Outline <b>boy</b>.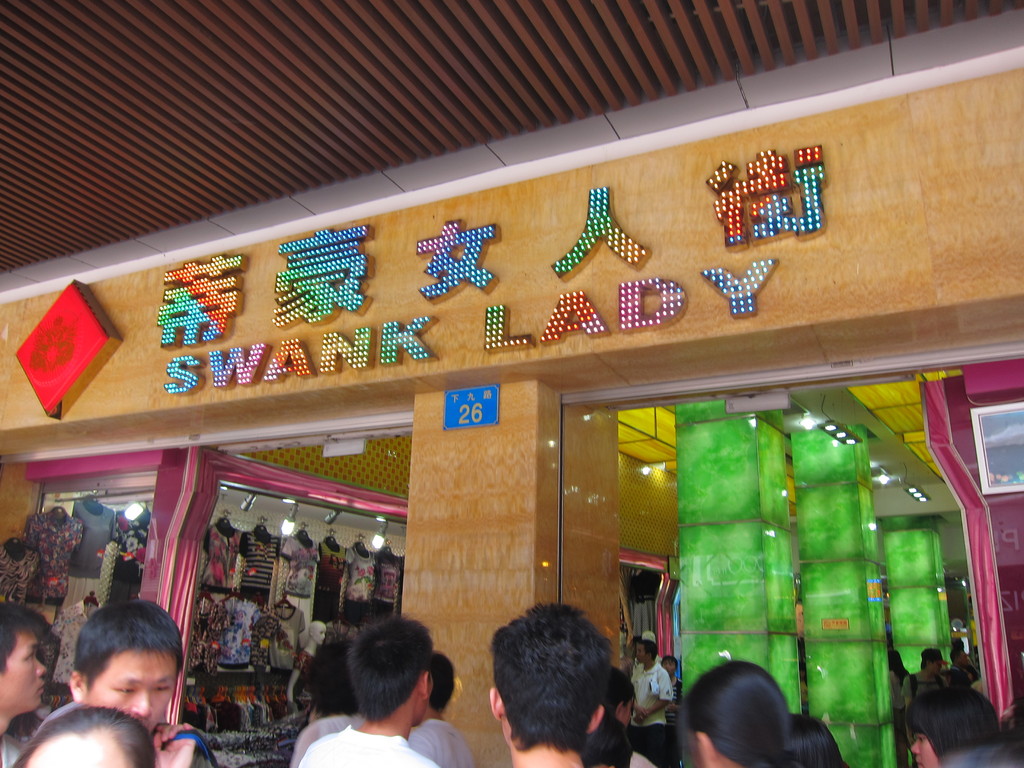
Outline: left=408, top=650, right=478, bottom=766.
